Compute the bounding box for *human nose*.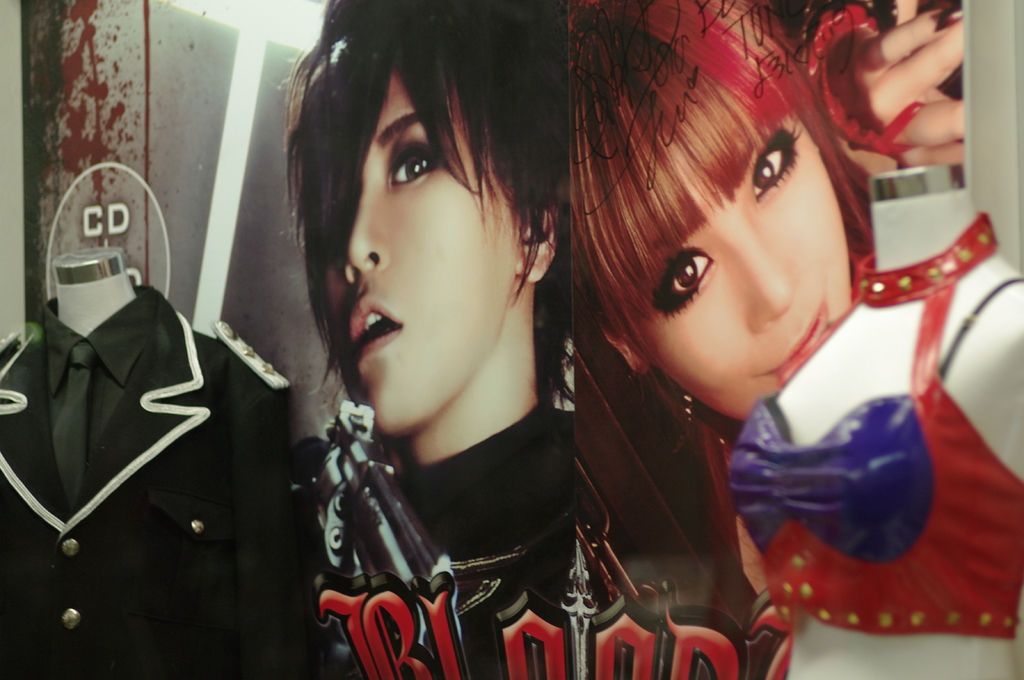
box(735, 220, 795, 329).
